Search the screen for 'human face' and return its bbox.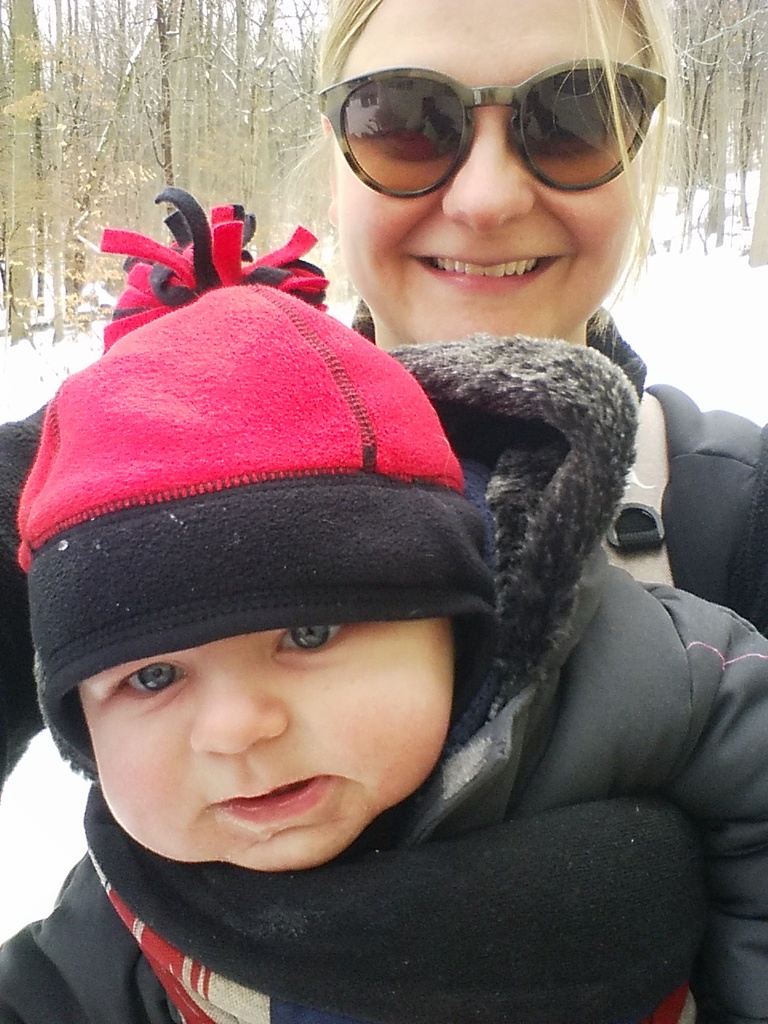
Found: (x1=99, y1=637, x2=464, y2=869).
